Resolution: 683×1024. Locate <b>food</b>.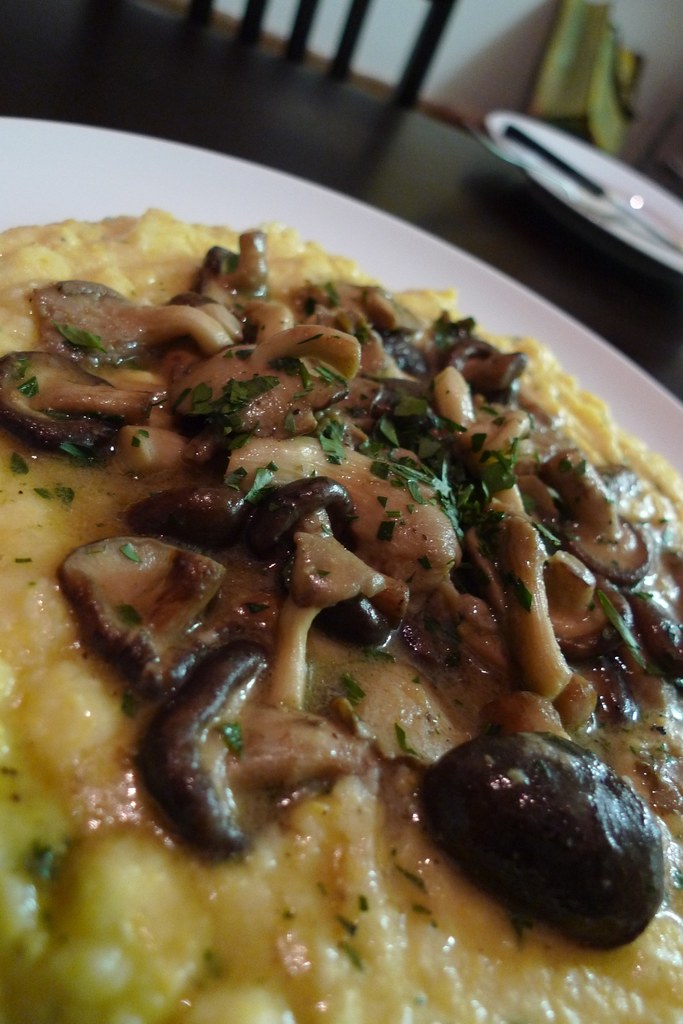
locate(25, 152, 642, 1004).
